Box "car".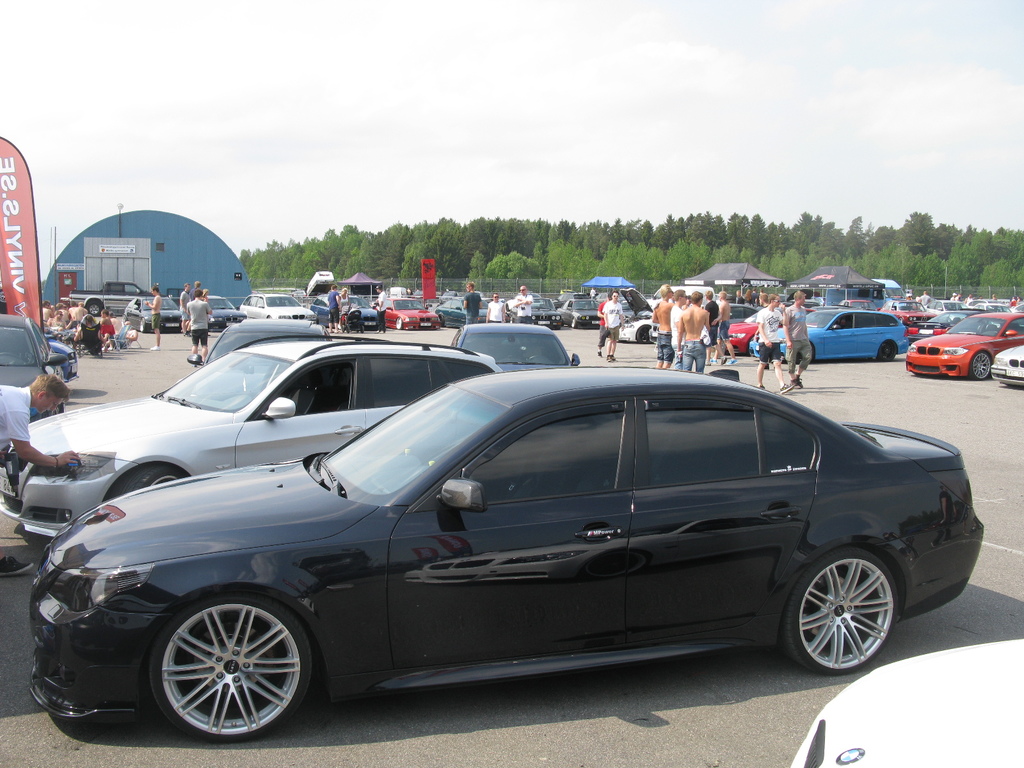
{"left": 24, "top": 365, "right": 988, "bottom": 746}.
